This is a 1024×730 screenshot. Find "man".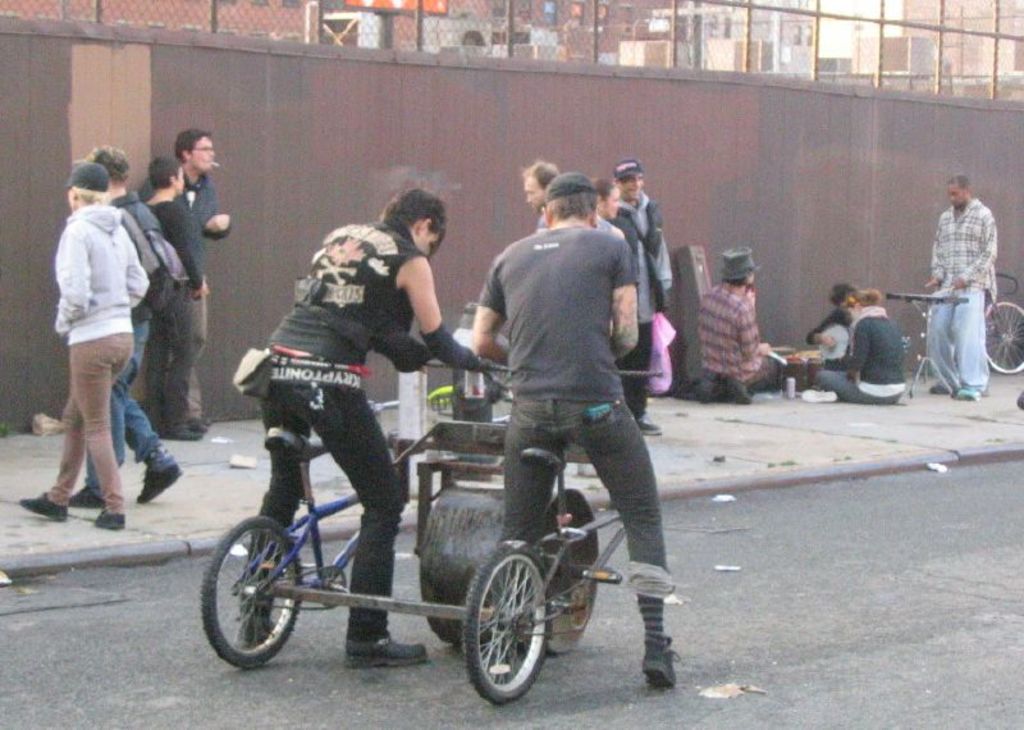
Bounding box: 68/145/183/510.
